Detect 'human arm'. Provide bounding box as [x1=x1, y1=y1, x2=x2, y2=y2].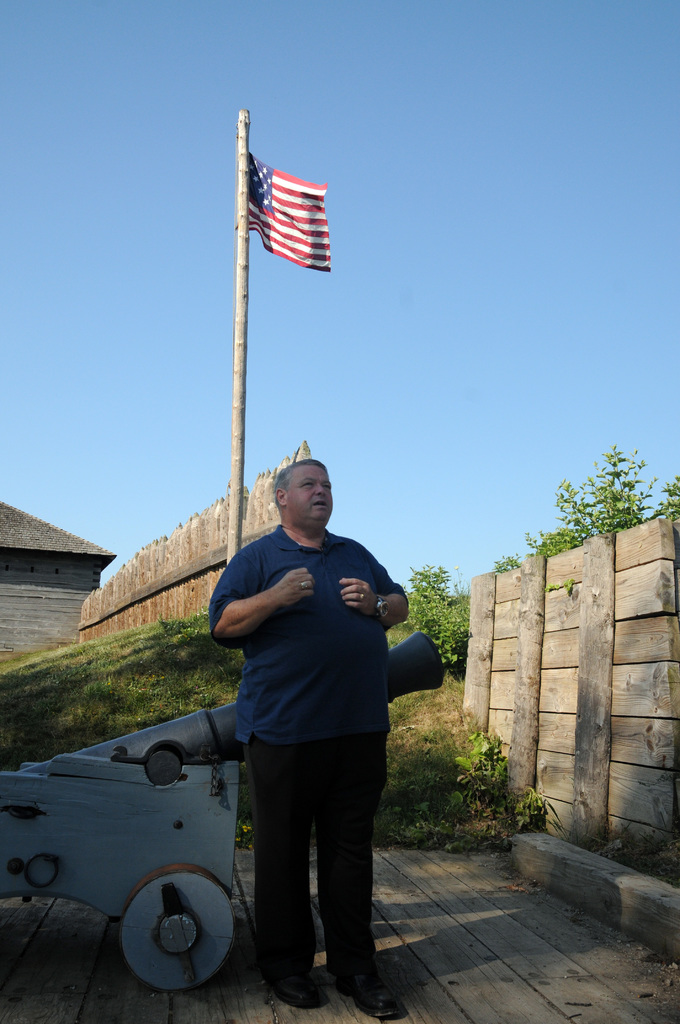
[x1=215, y1=568, x2=316, y2=643].
